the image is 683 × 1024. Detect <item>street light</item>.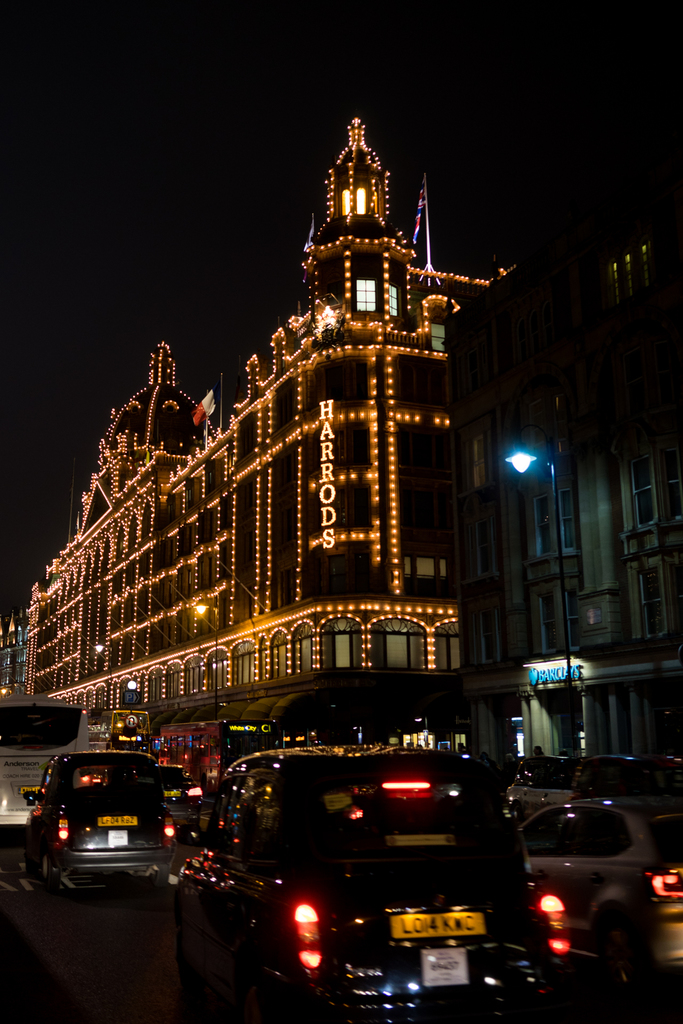
Detection: (left=92, top=631, right=117, bottom=706).
